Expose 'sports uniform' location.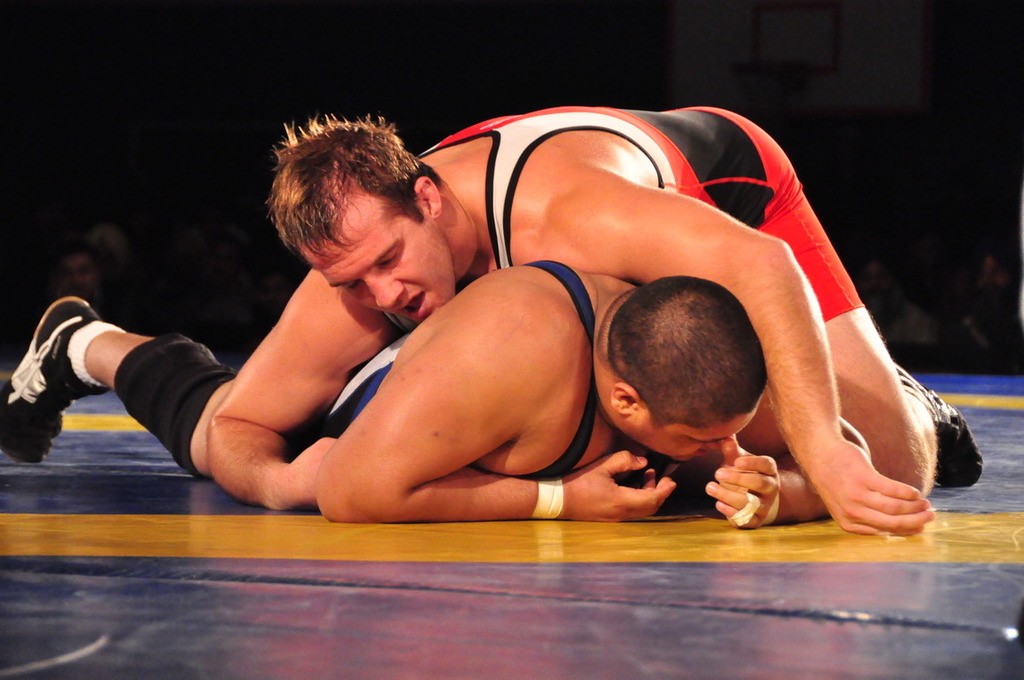
Exposed at 0 252 571 475.
